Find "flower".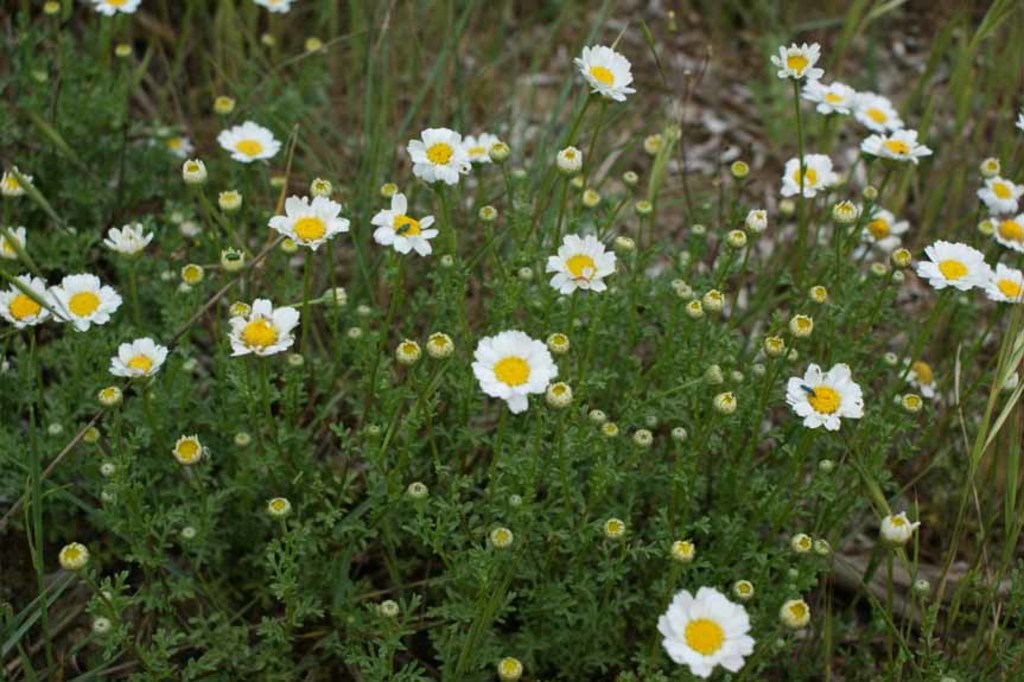
bbox(396, 339, 421, 371).
